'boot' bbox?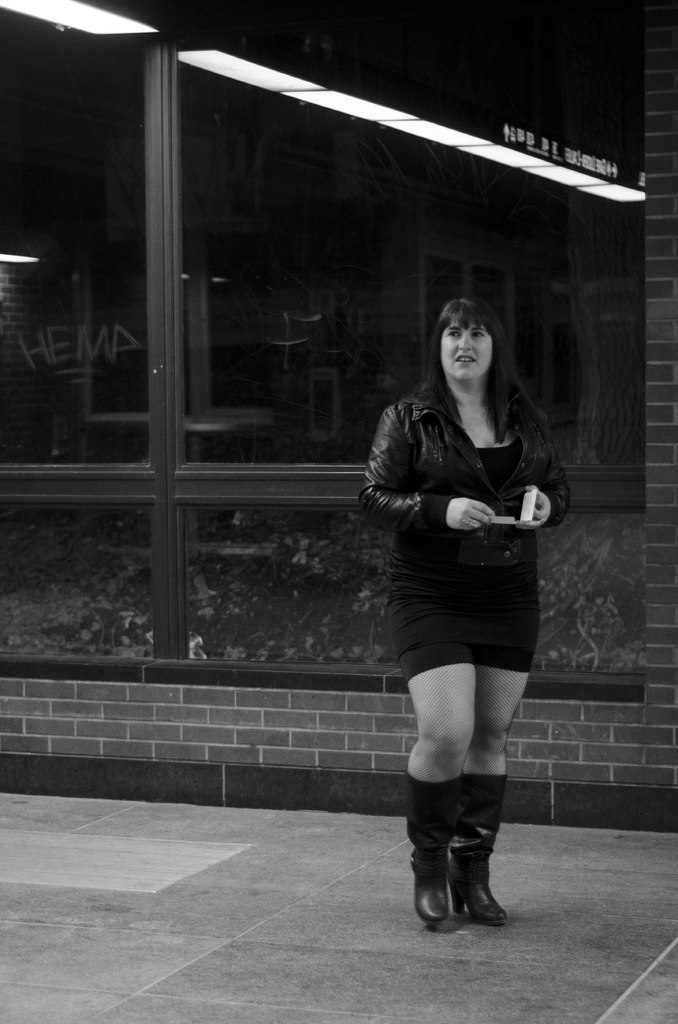
447, 777, 515, 933
